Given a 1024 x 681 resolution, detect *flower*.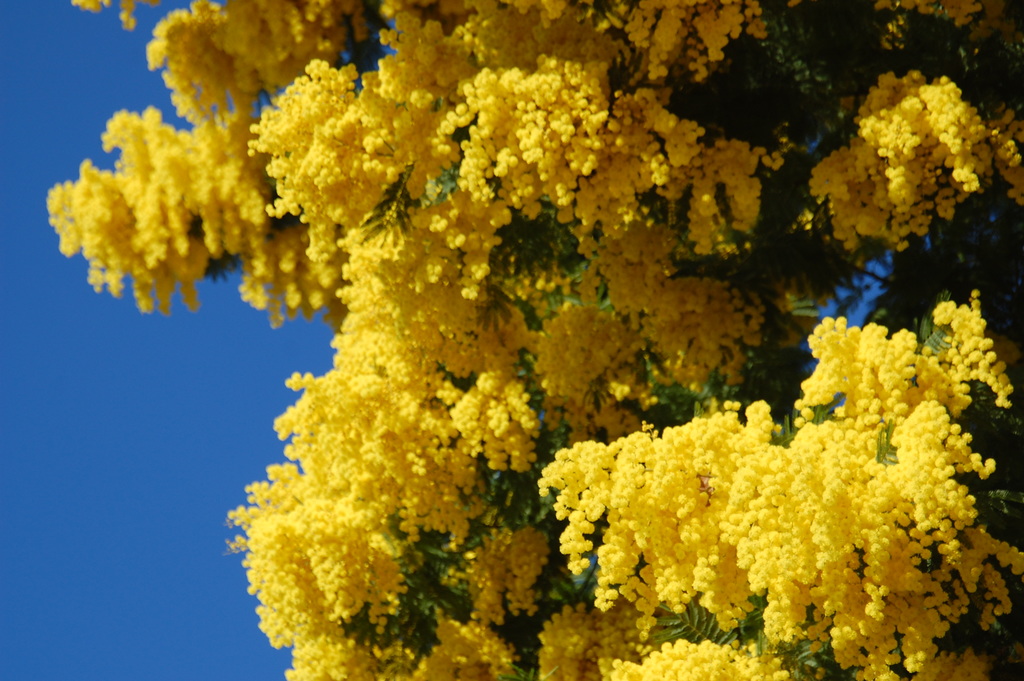
bbox=(534, 448, 571, 495).
